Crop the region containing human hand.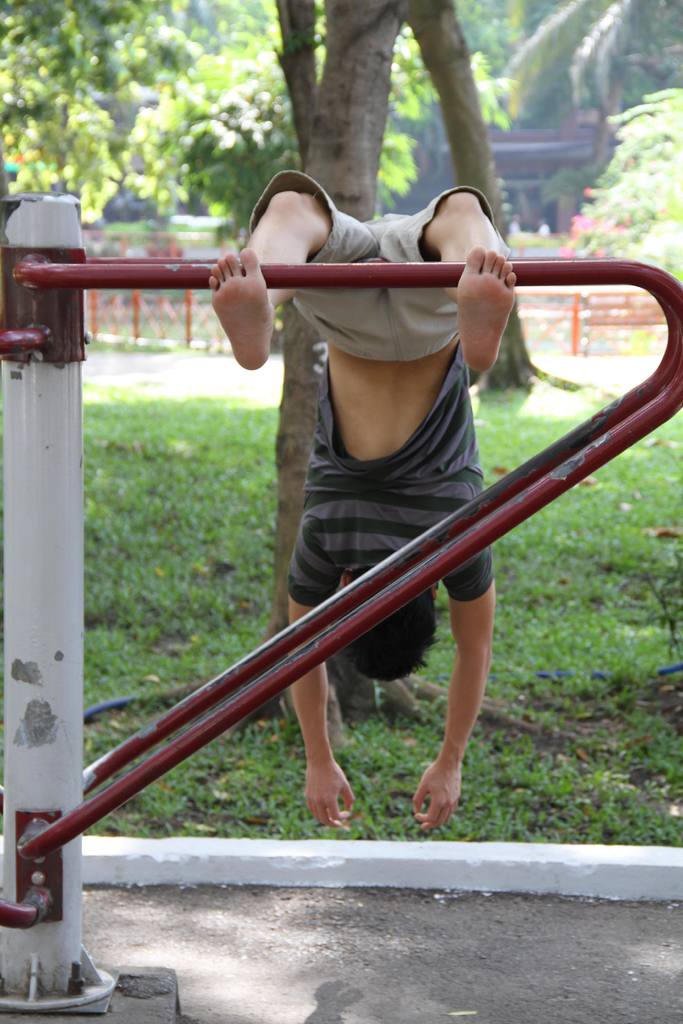
Crop region: (x1=306, y1=765, x2=353, y2=828).
